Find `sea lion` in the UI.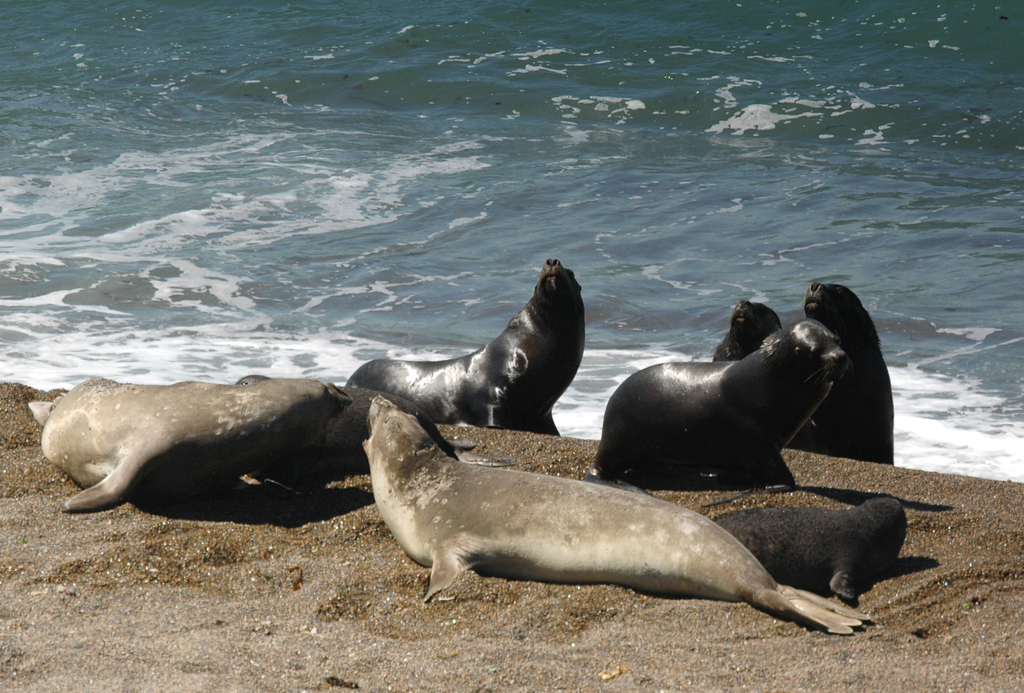
UI element at x1=580, y1=317, x2=849, y2=484.
